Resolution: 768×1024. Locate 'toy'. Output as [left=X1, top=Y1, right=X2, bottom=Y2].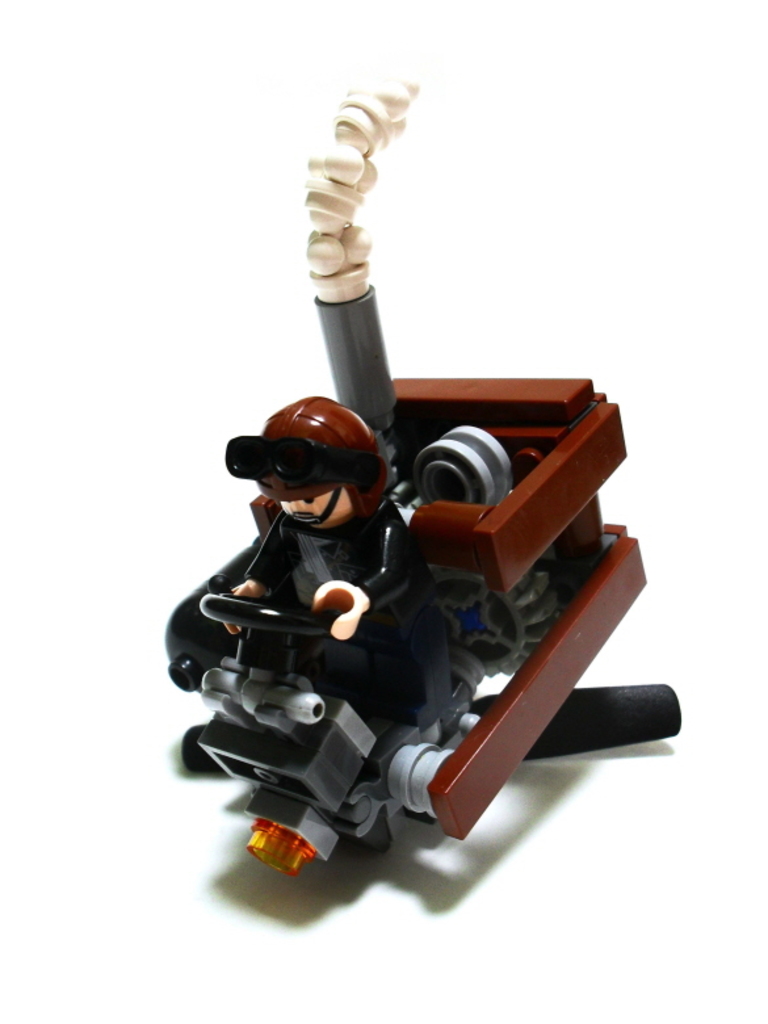
[left=148, top=217, right=688, bottom=840].
